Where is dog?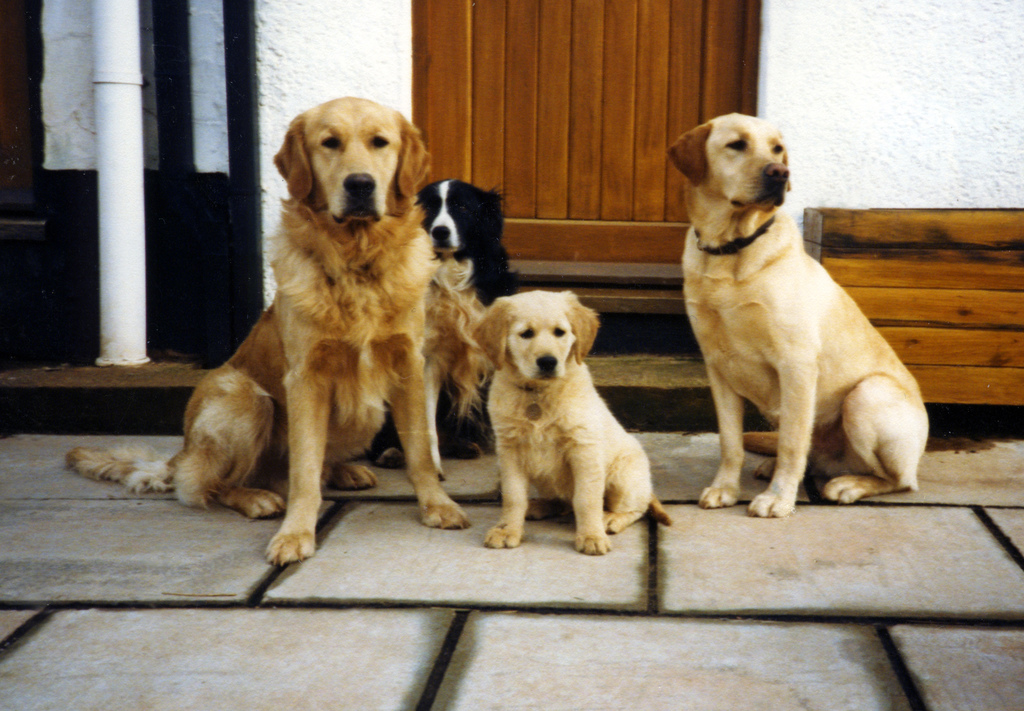
(left=365, top=177, right=515, bottom=457).
